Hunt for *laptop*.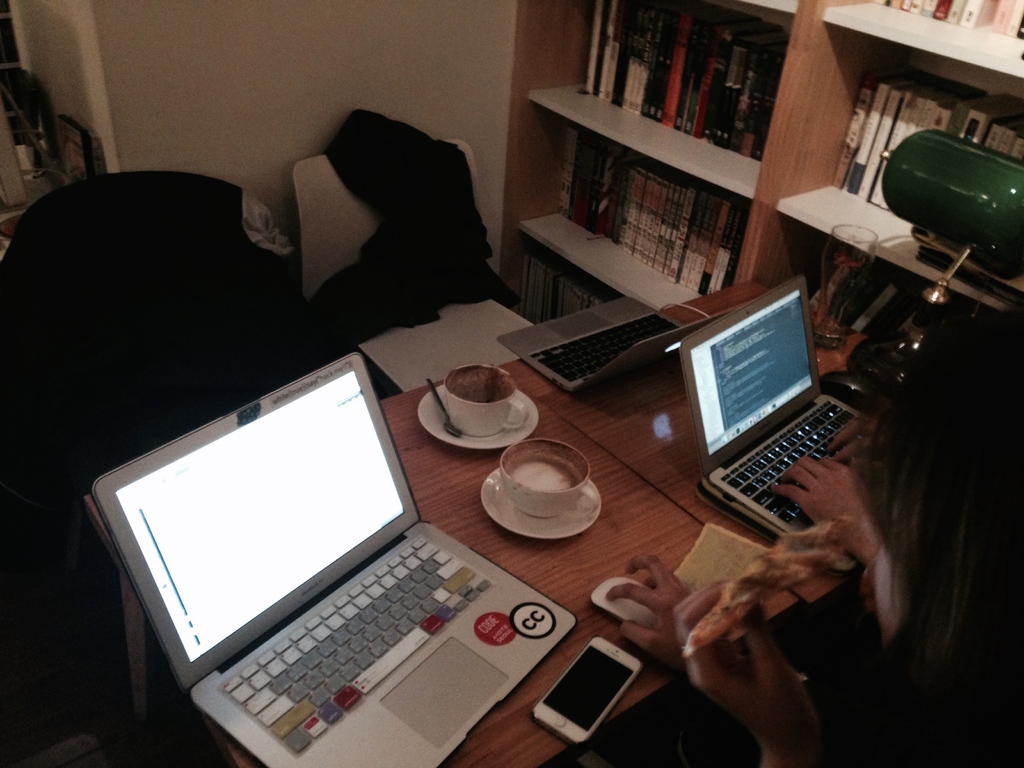
Hunted down at bbox(499, 297, 737, 392).
